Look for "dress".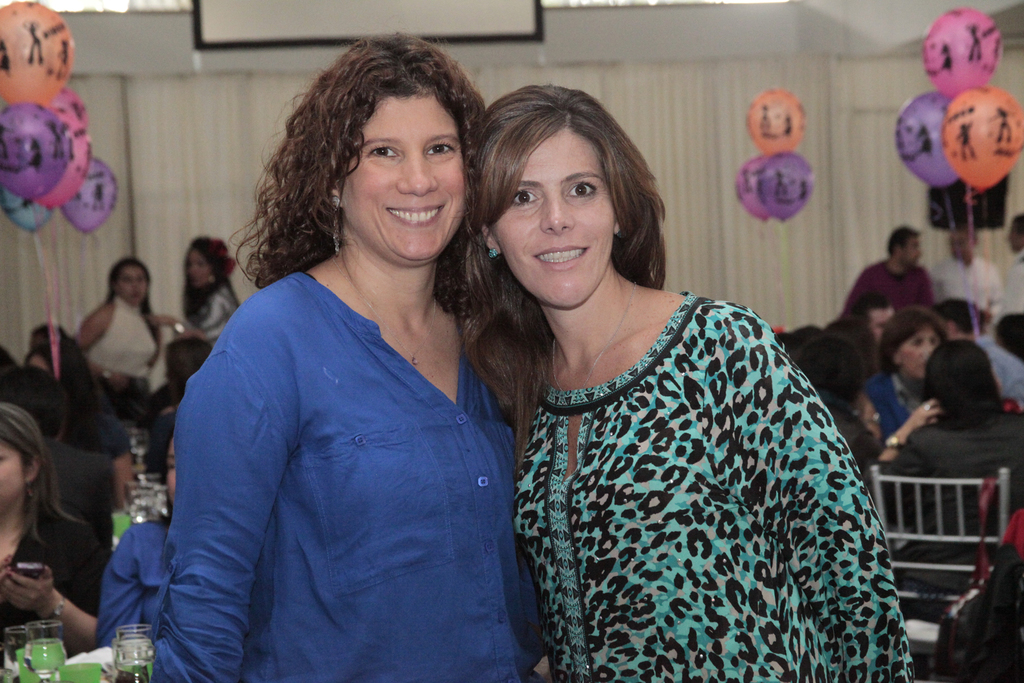
Found: (x1=151, y1=268, x2=518, y2=681).
